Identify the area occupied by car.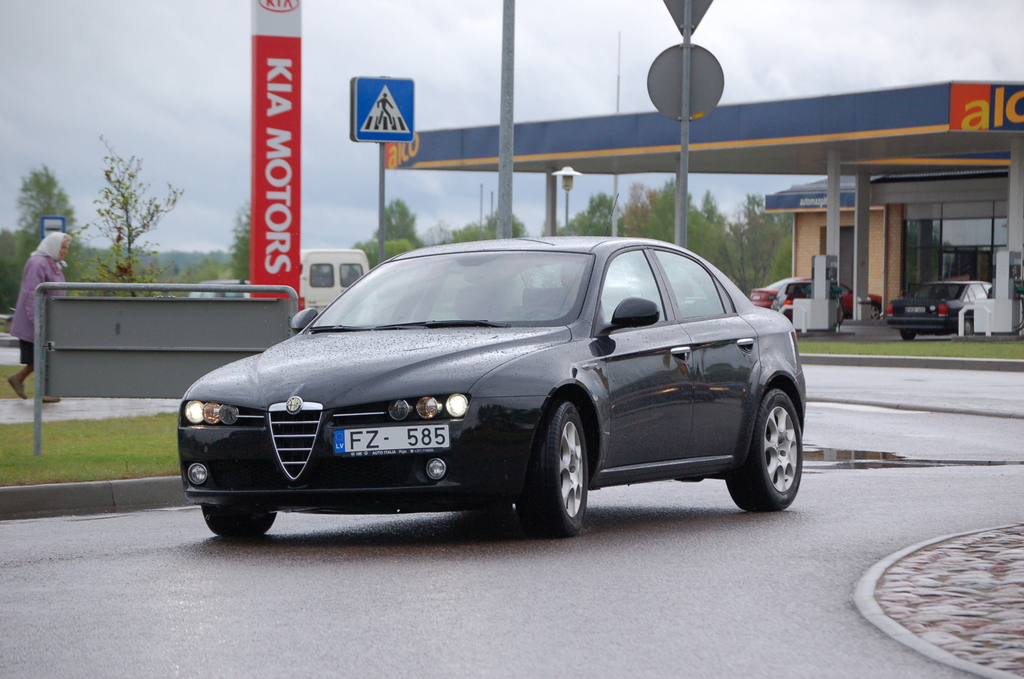
Area: 749, 272, 886, 319.
